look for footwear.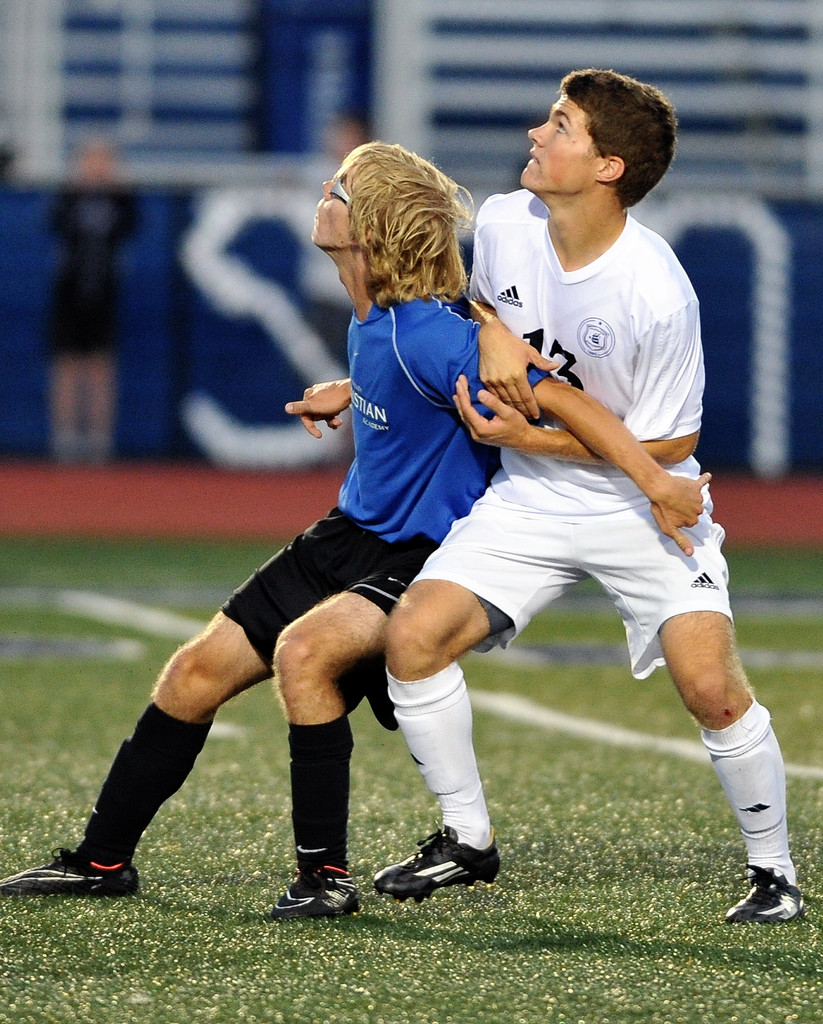
Found: 0 844 138 900.
